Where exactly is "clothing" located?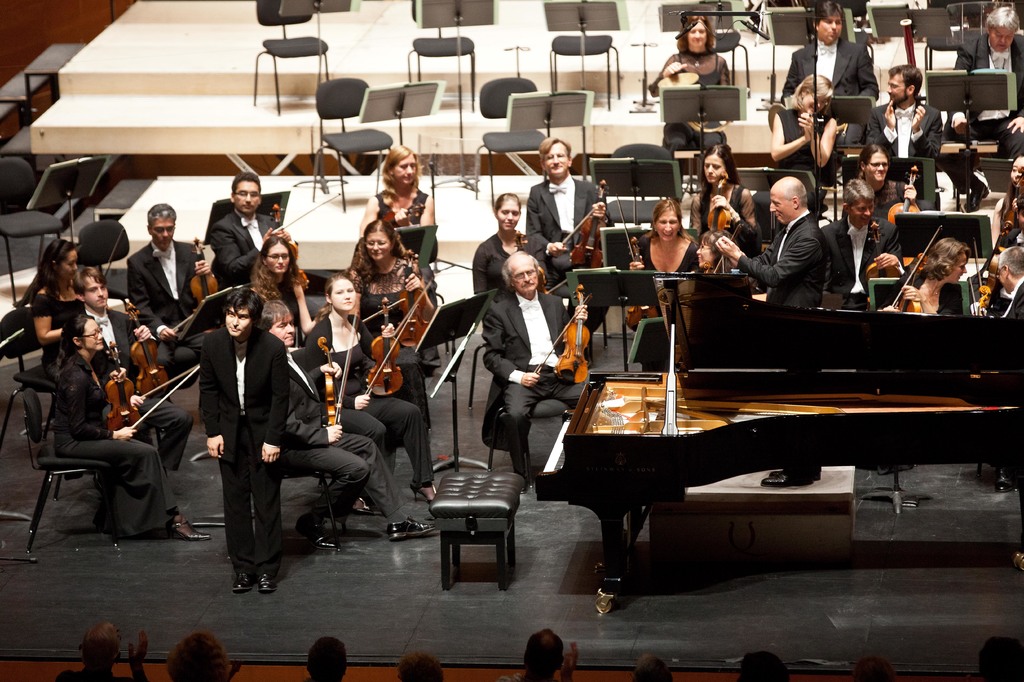
Its bounding box is region(954, 33, 1018, 159).
